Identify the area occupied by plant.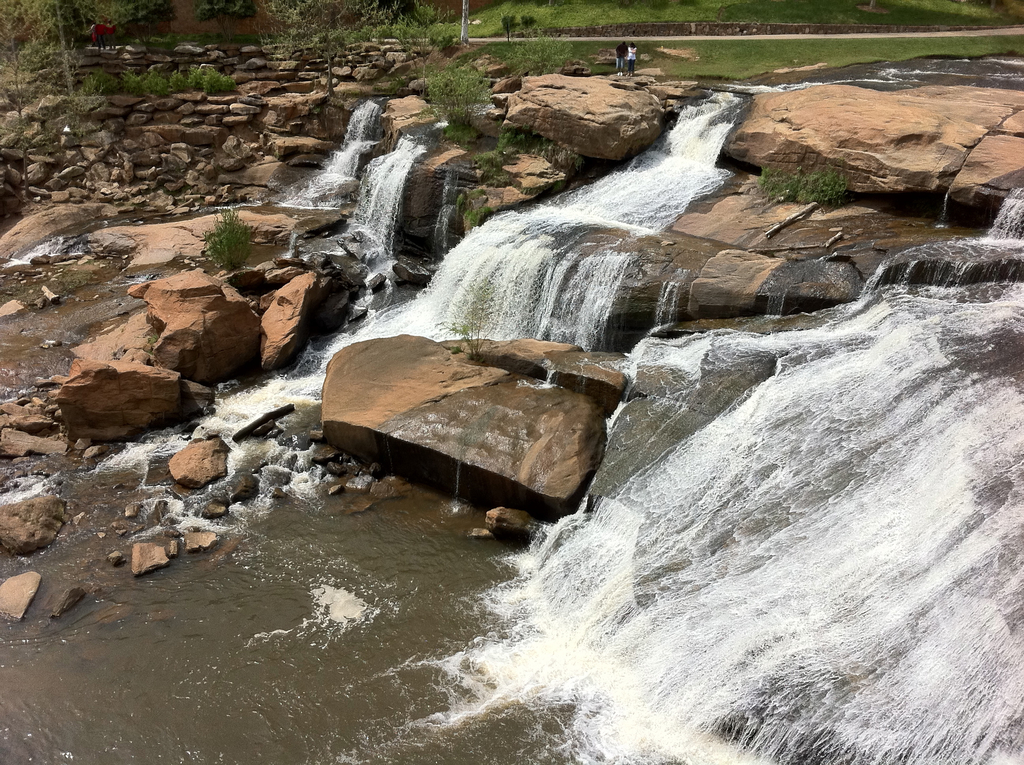
Area: bbox=[433, 275, 503, 358].
